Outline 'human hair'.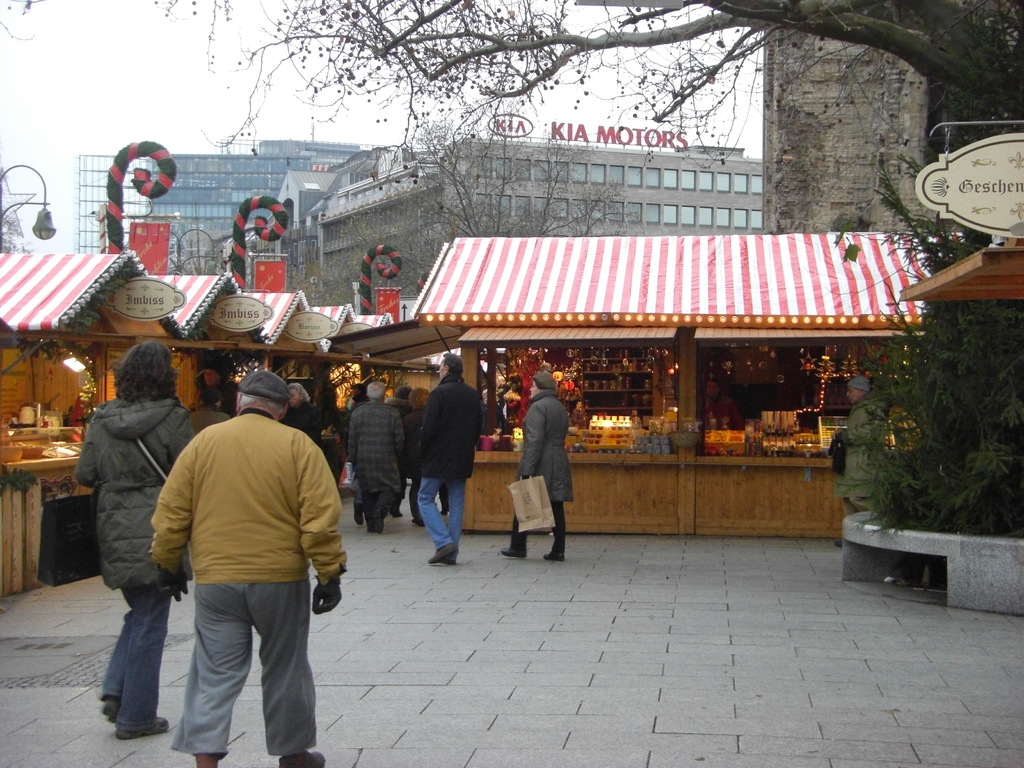
Outline: rect(289, 380, 311, 402).
